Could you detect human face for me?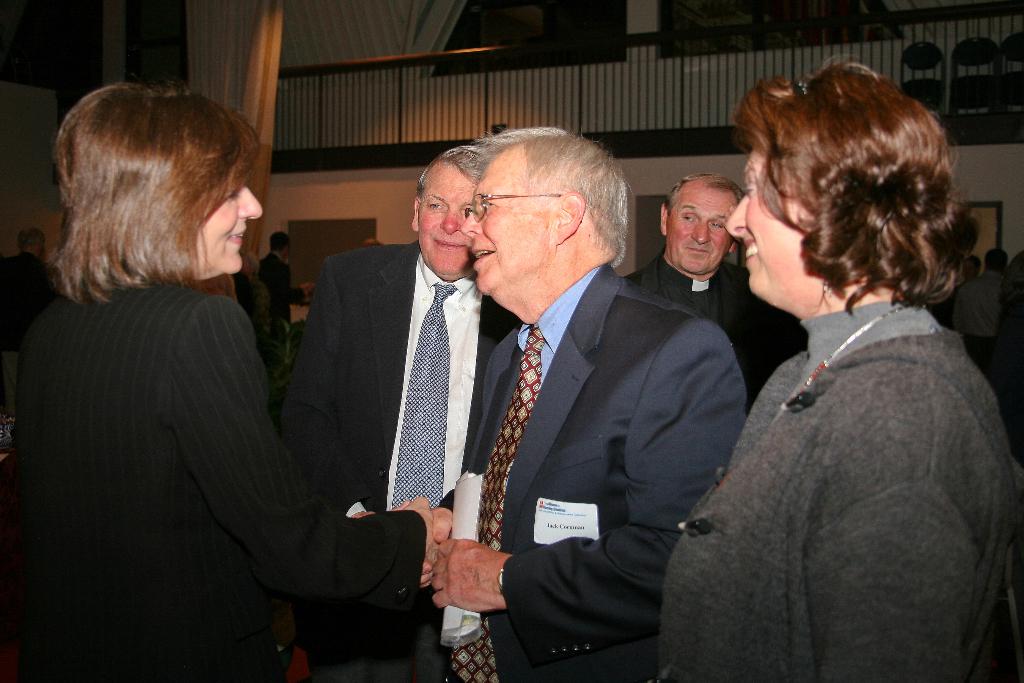
Detection result: locate(423, 161, 474, 277).
